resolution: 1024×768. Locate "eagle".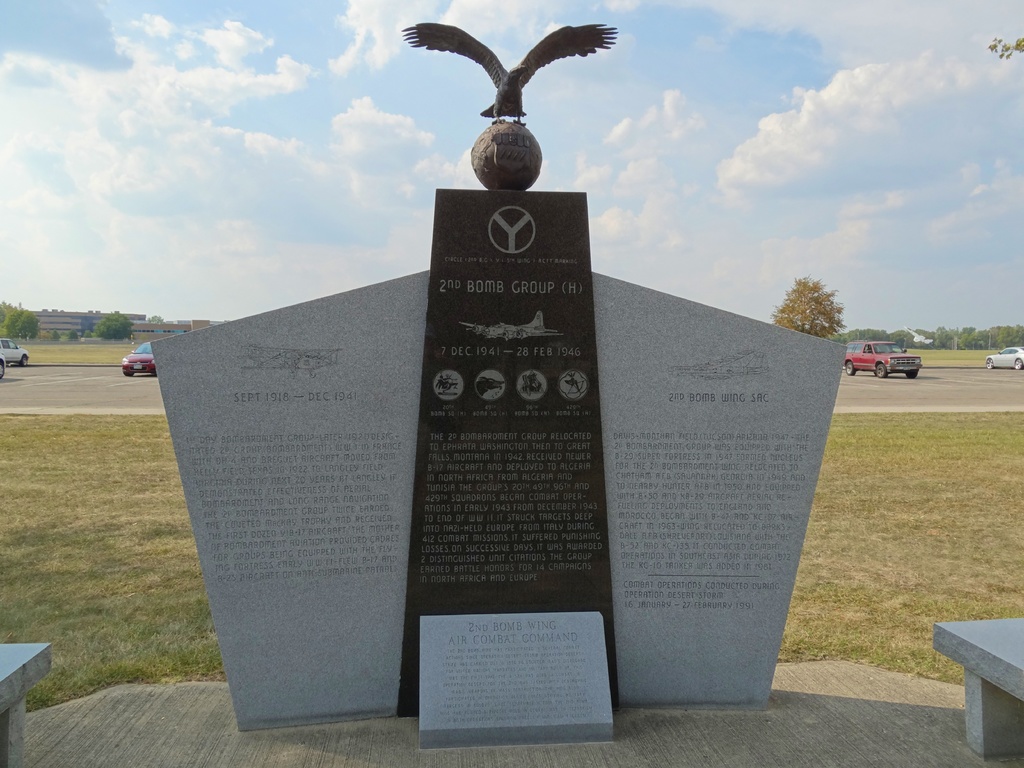
401, 24, 617, 125.
